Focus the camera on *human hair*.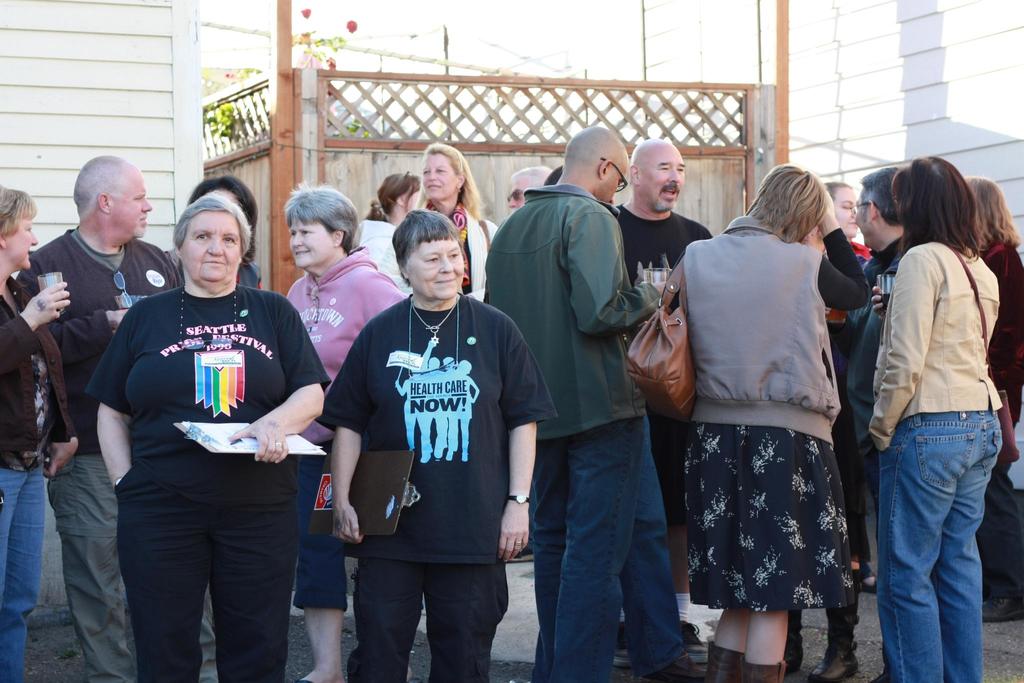
Focus region: [858, 165, 903, 225].
